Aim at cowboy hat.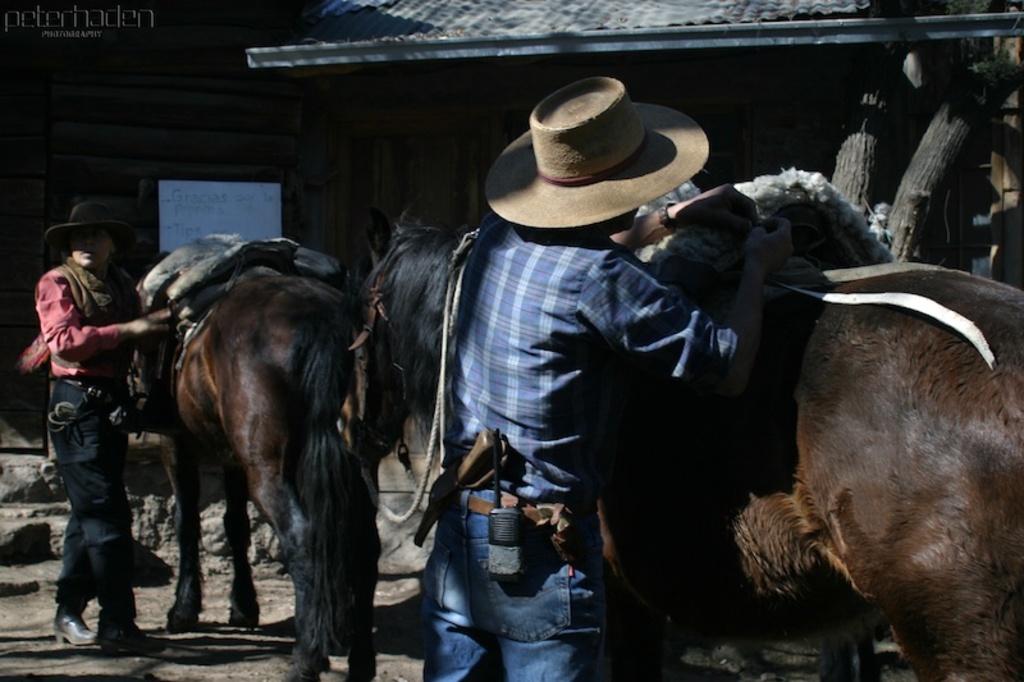
Aimed at x1=42 y1=198 x2=140 y2=266.
